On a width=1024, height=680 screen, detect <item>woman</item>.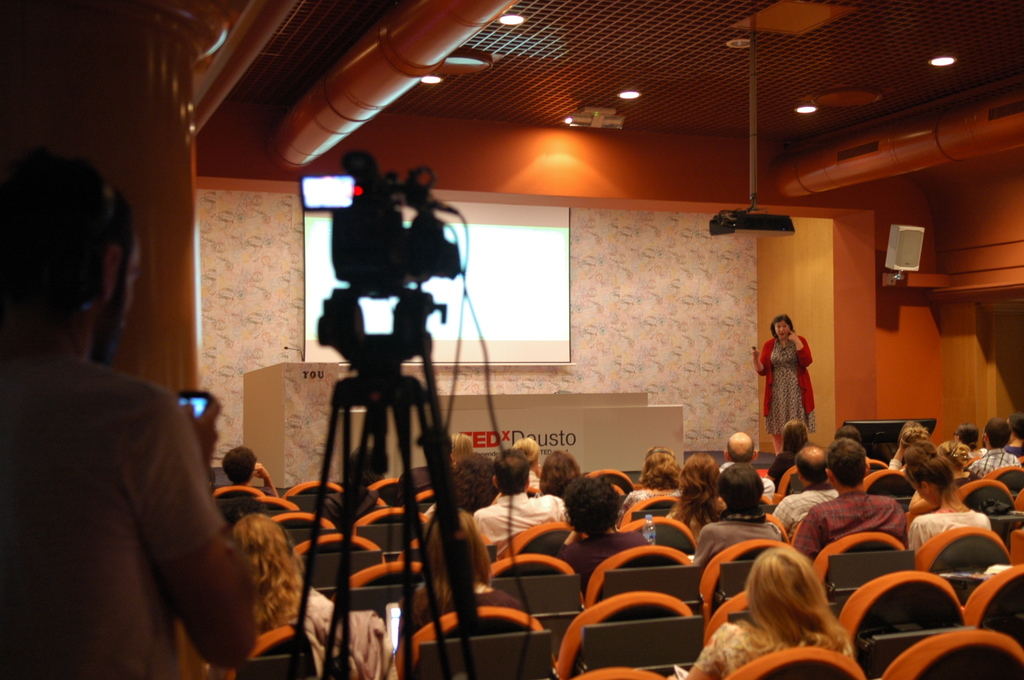
618, 446, 687, 524.
